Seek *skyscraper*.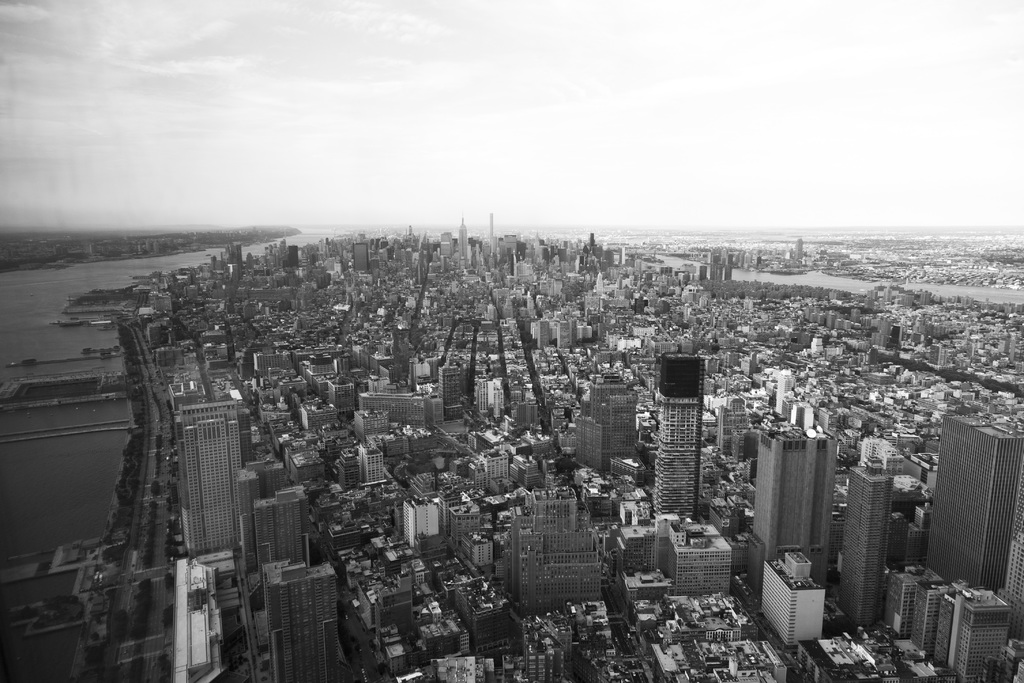
bbox=[185, 398, 237, 559].
